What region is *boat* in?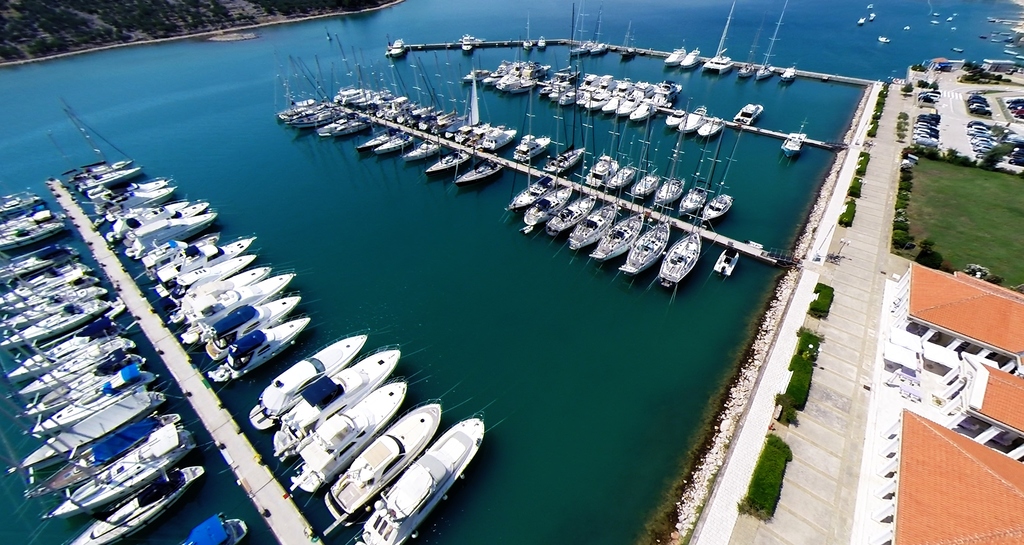
(x1=143, y1=232, x2=221, y2=281).
